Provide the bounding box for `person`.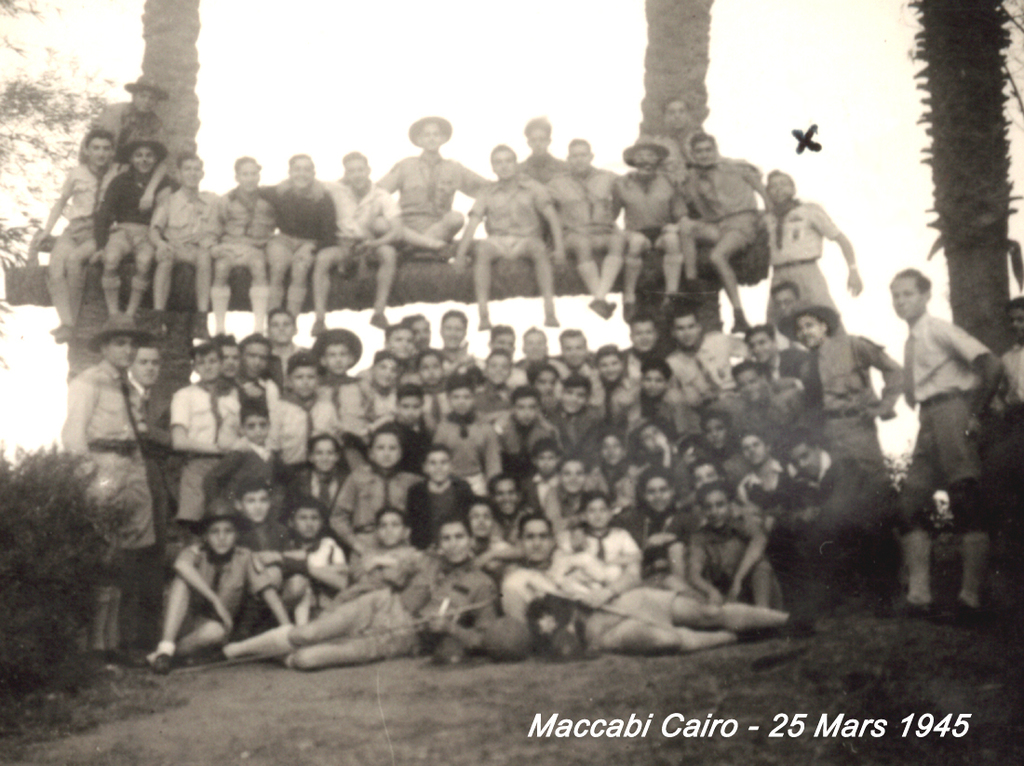
[533,142,623,312].
